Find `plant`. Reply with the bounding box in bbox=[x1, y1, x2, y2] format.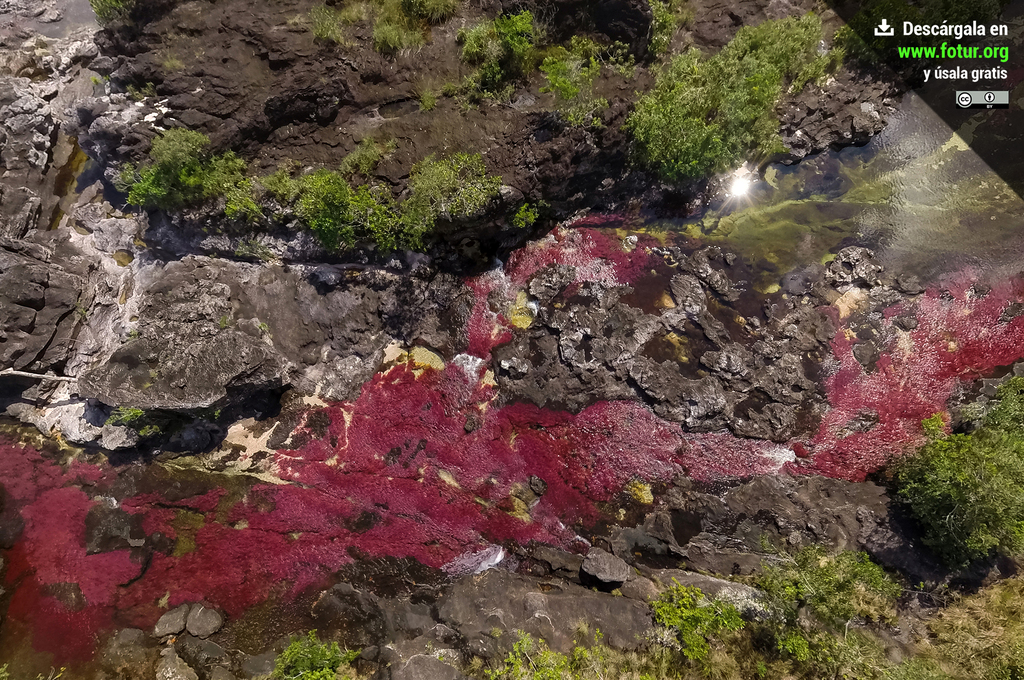
bbox=[296, 166, 356, 245].
